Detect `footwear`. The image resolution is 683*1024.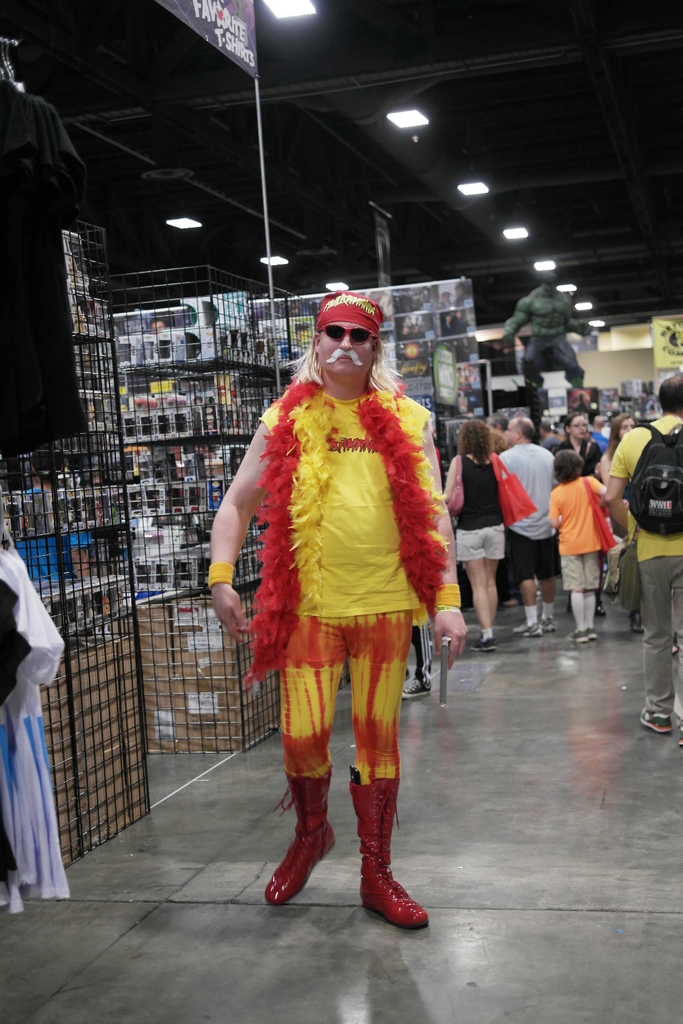
x1=539 y1=616 x2=557 y2=632.
